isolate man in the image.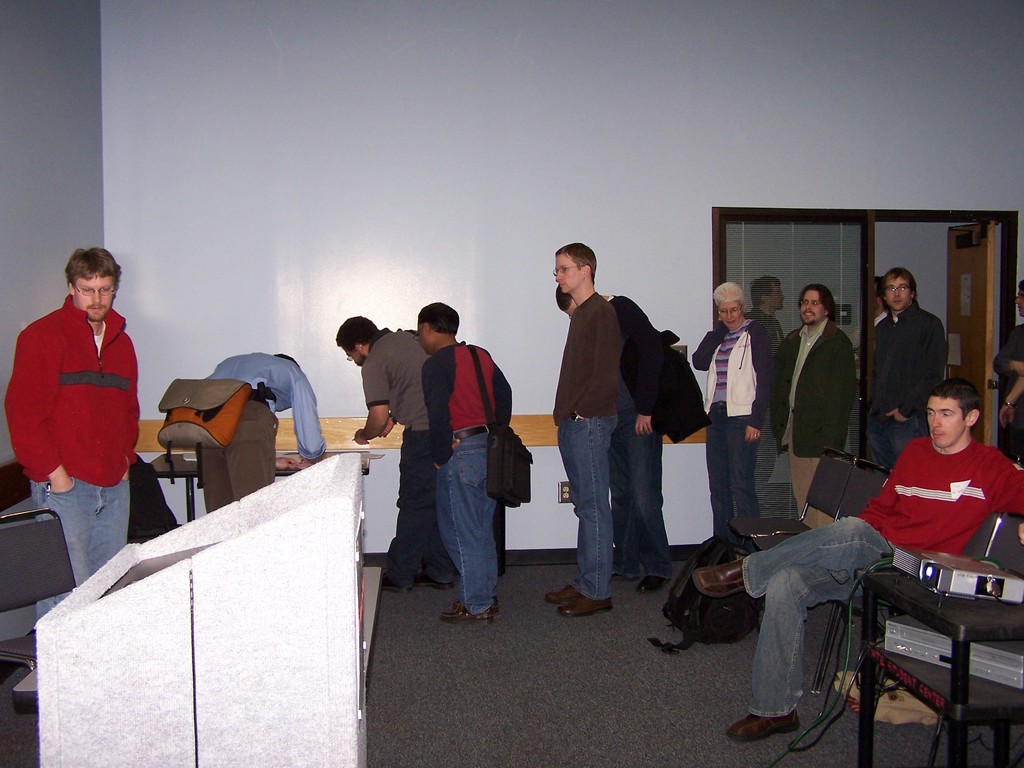
Isolated region: detection(683, 378, 1023, 746).
